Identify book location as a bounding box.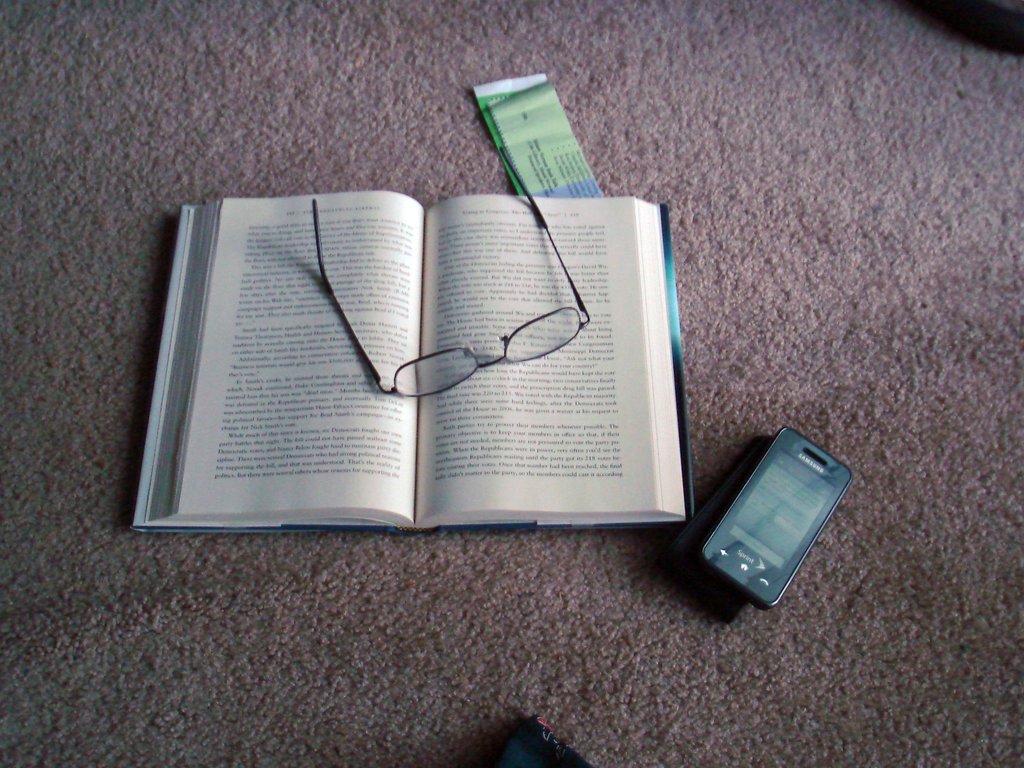
rect(127, 195, 695, 532).
